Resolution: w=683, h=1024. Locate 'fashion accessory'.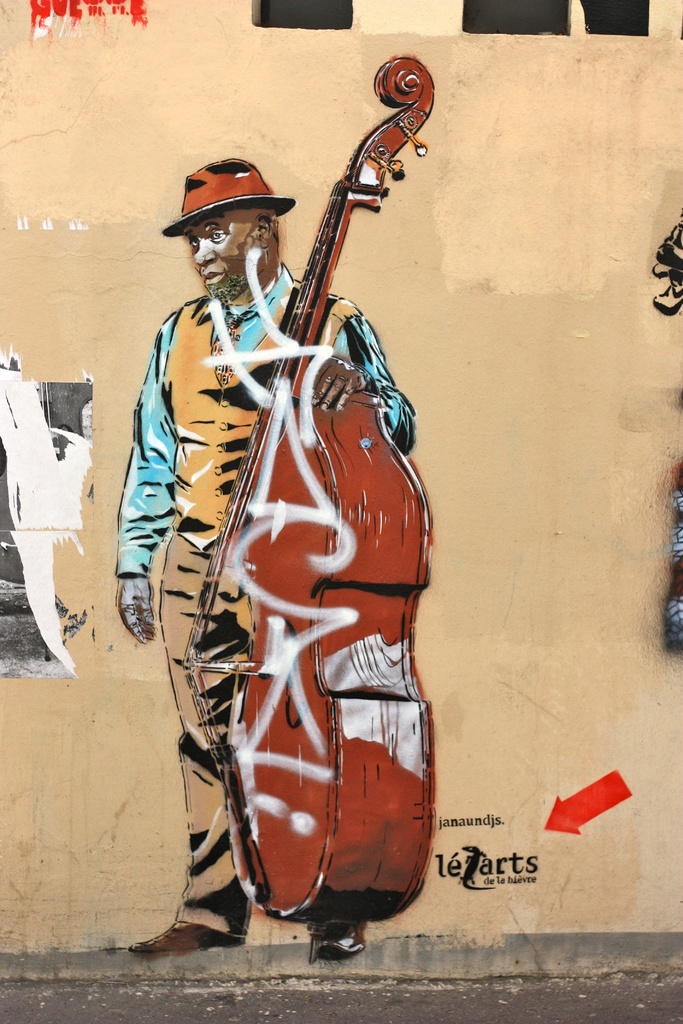
locate(160, 154, 295, 239).
